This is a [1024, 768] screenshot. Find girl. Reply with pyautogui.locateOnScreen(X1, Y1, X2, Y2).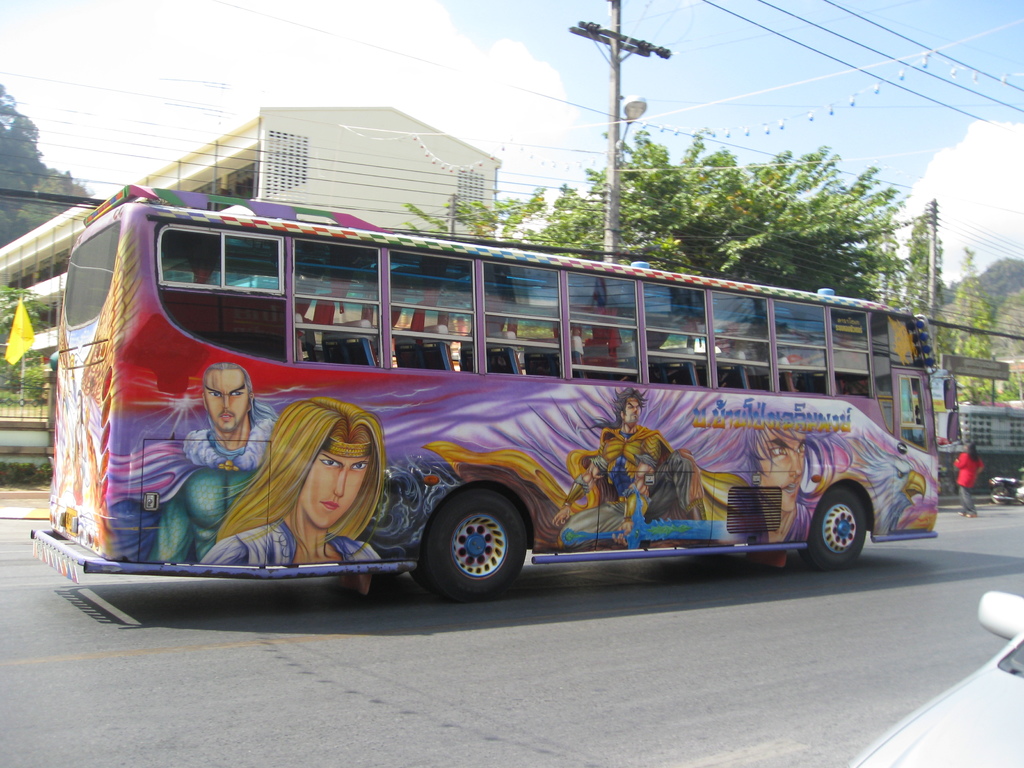
pyautogui.locateOnScreen(195, 390, 387, 570).
